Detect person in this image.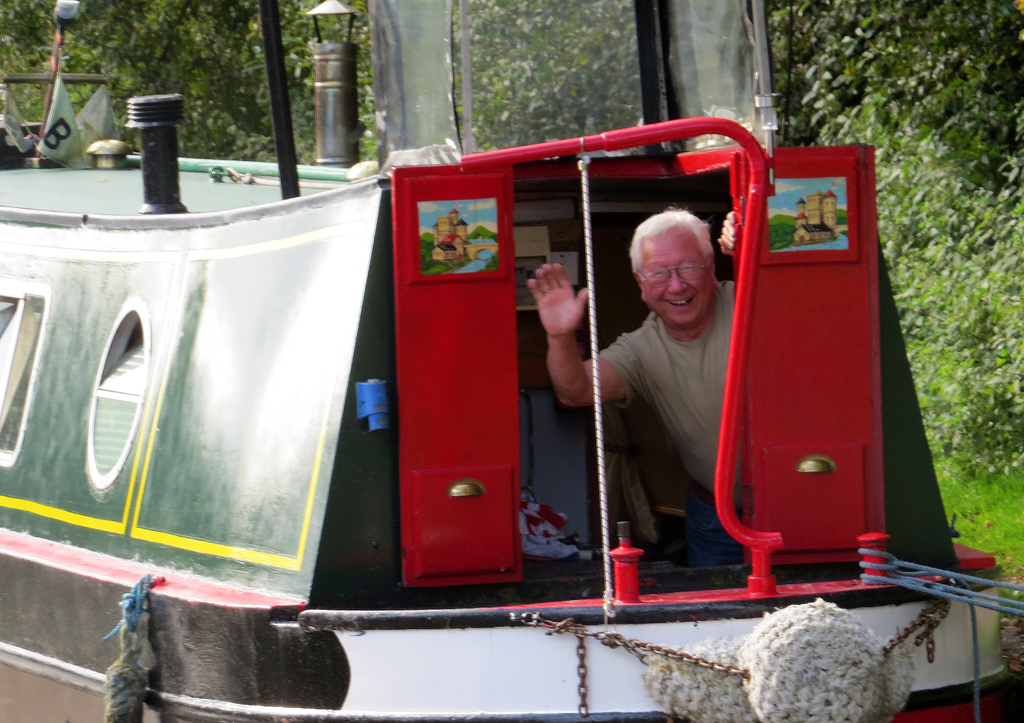
Detection: {"x1": 519, "y1": 205, "x2": 744, "y2": 564}.
